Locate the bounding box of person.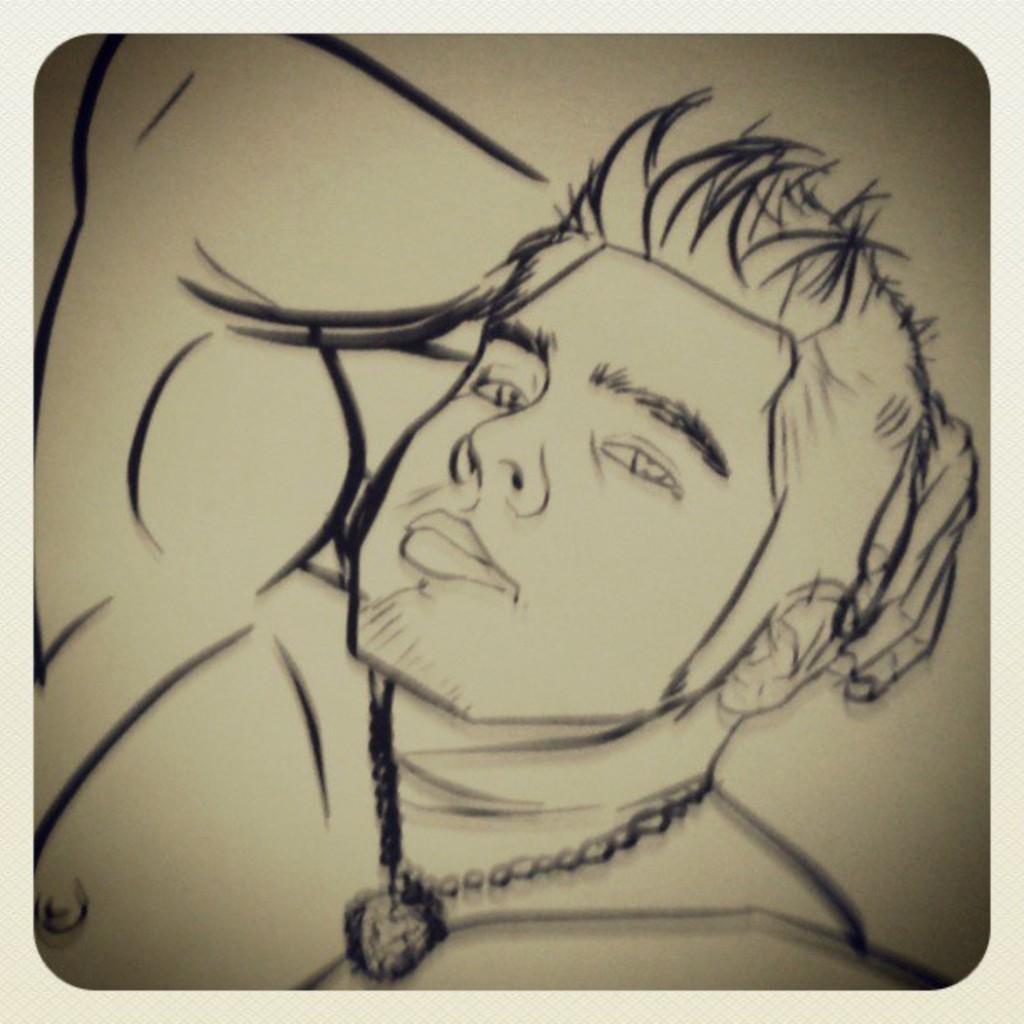
Bounding box: 33,84,982,987.
